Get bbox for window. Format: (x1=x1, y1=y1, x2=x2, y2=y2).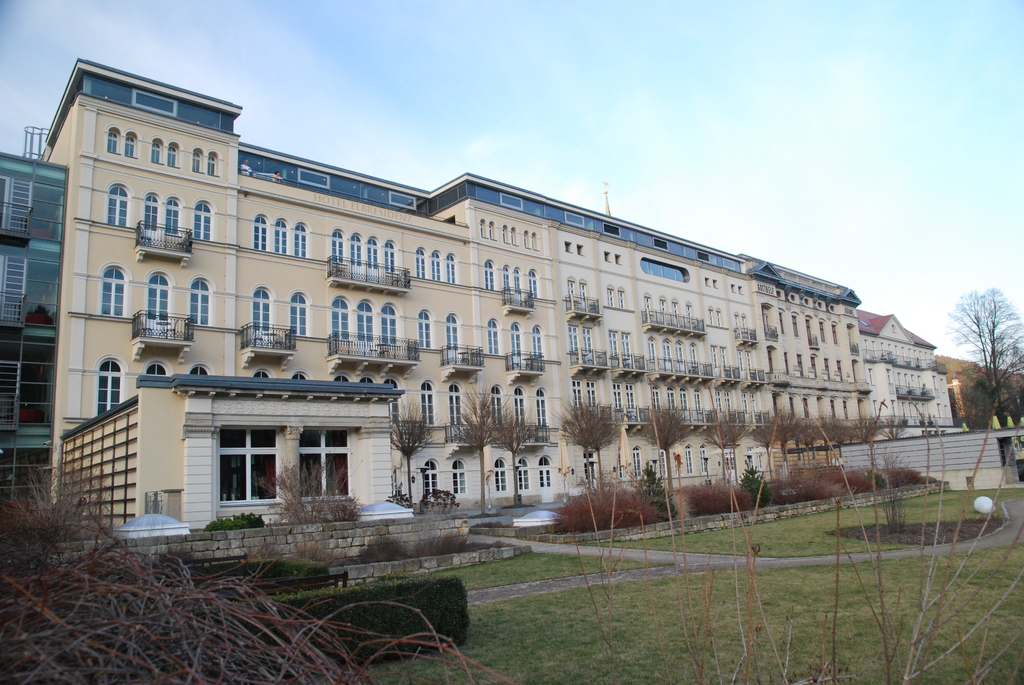
(x1=122, y1=132, x2=144, y2=160).
